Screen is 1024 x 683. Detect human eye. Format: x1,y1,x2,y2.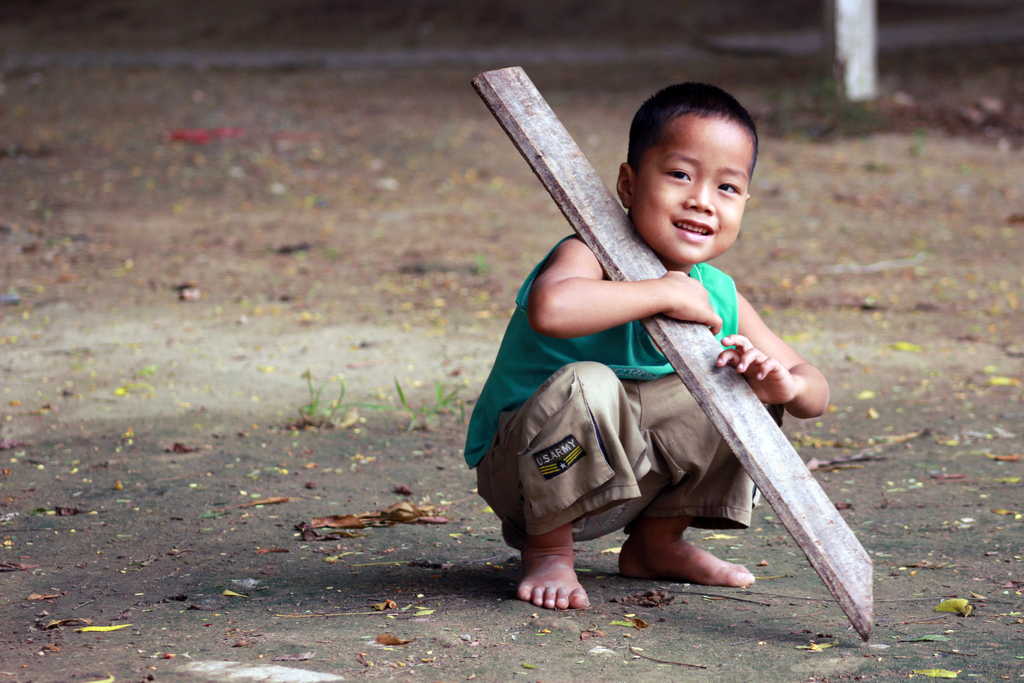
716,180,742,195.
